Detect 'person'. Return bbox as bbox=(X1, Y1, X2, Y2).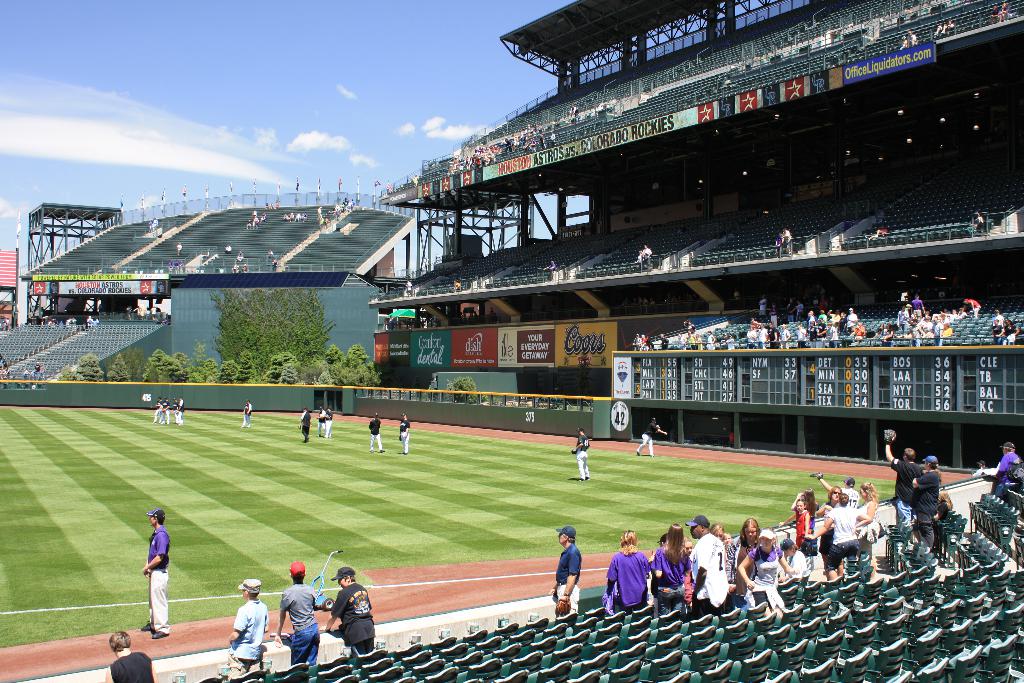
bbox=(275, 562, 321, 666).
